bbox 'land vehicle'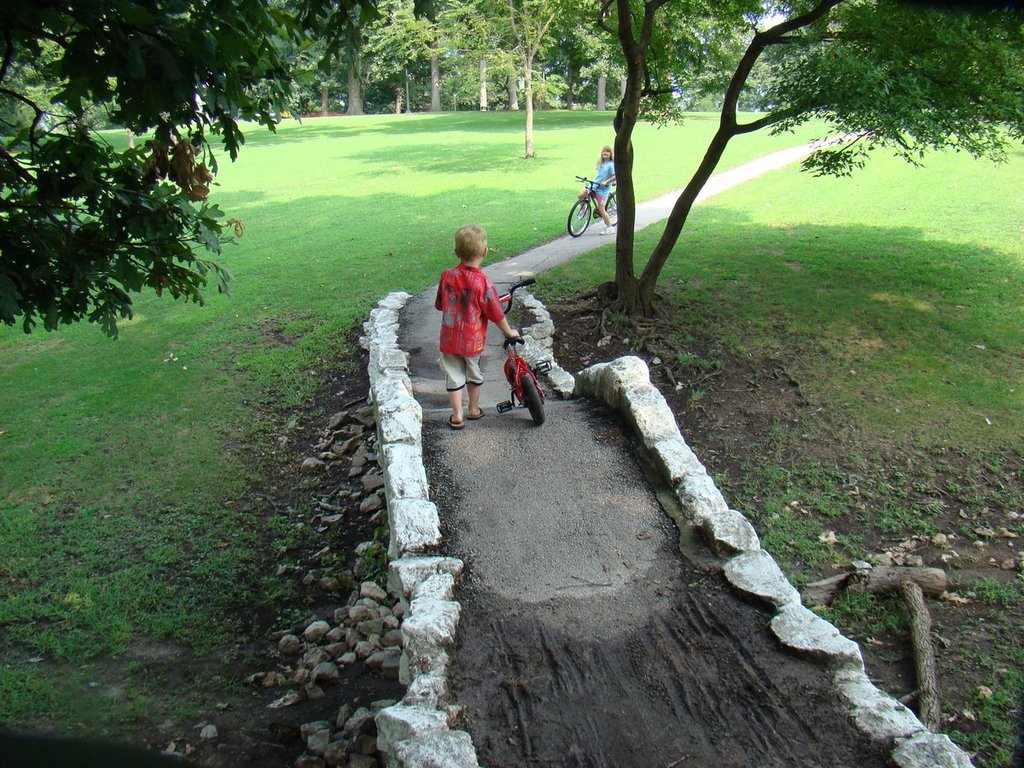
crop(492, 281, 552, 424)
